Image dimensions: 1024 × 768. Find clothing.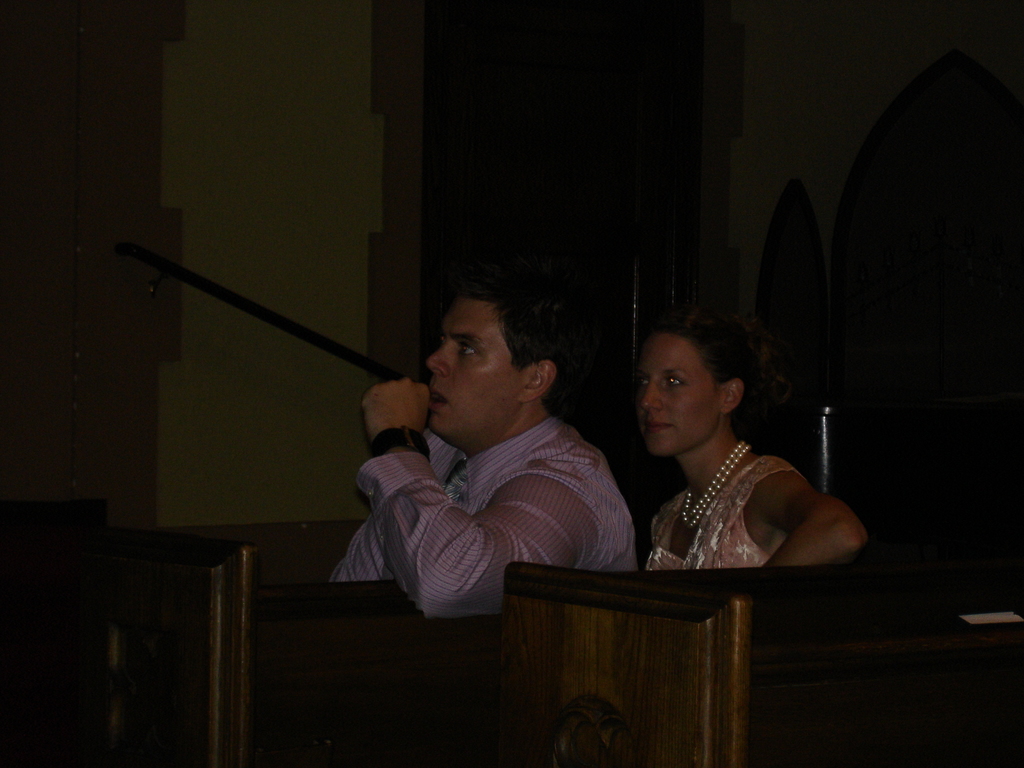
bbox=[648, 447, 808, 573].
